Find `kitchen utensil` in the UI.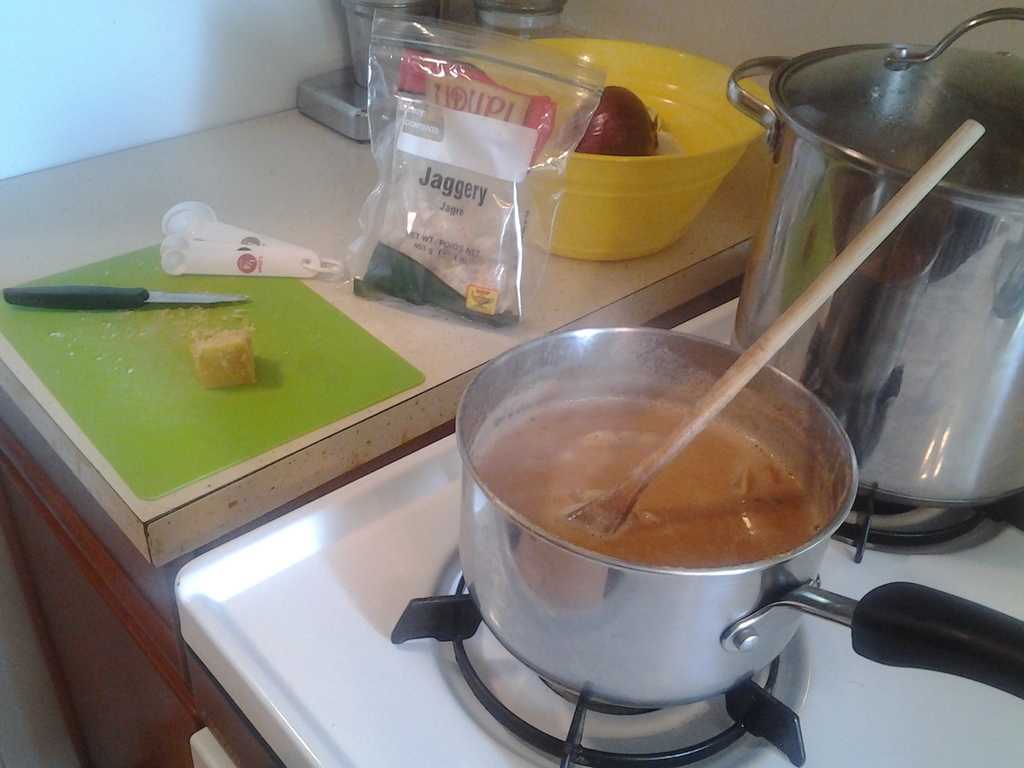
UI element at bbox(724, 6, 1023, 504).
